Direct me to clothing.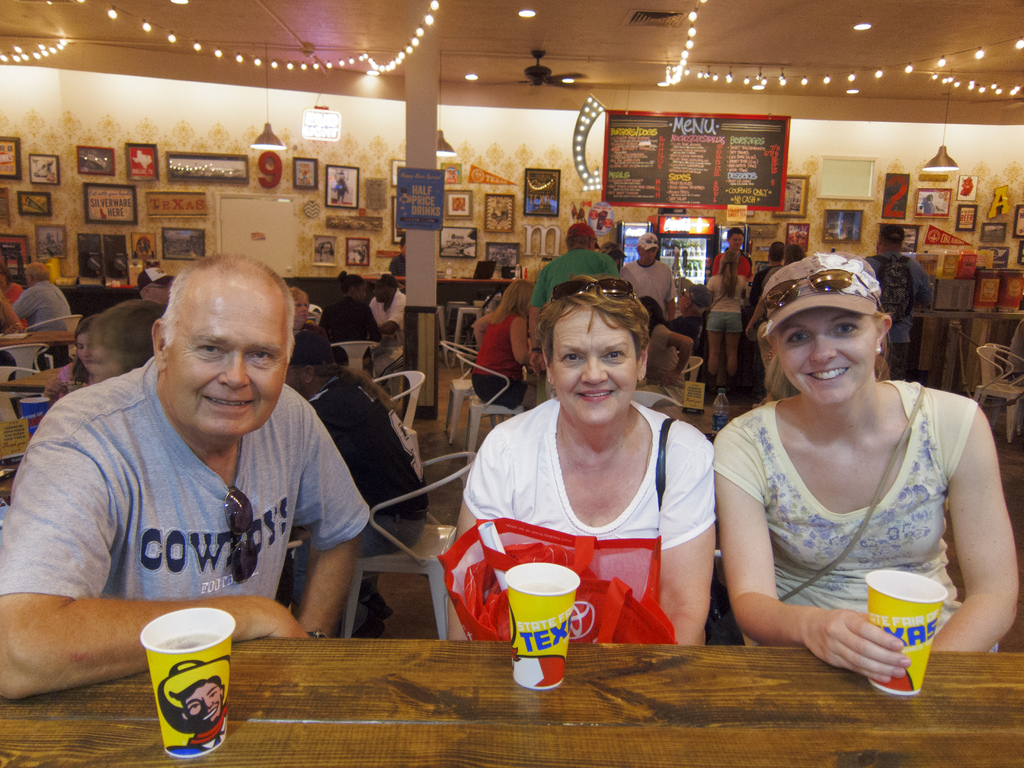
Direction: <region>127, 256, 177, 291</region>.
